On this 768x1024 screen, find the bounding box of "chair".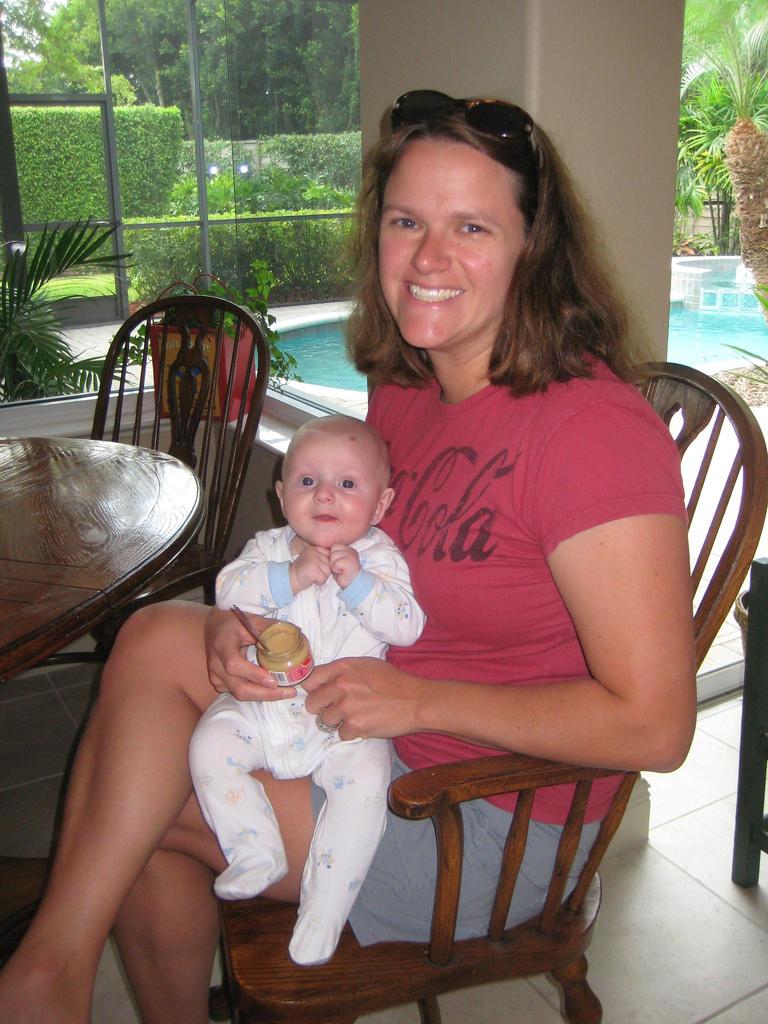
Bounding box: locate(221, 357, 767, 1023).
